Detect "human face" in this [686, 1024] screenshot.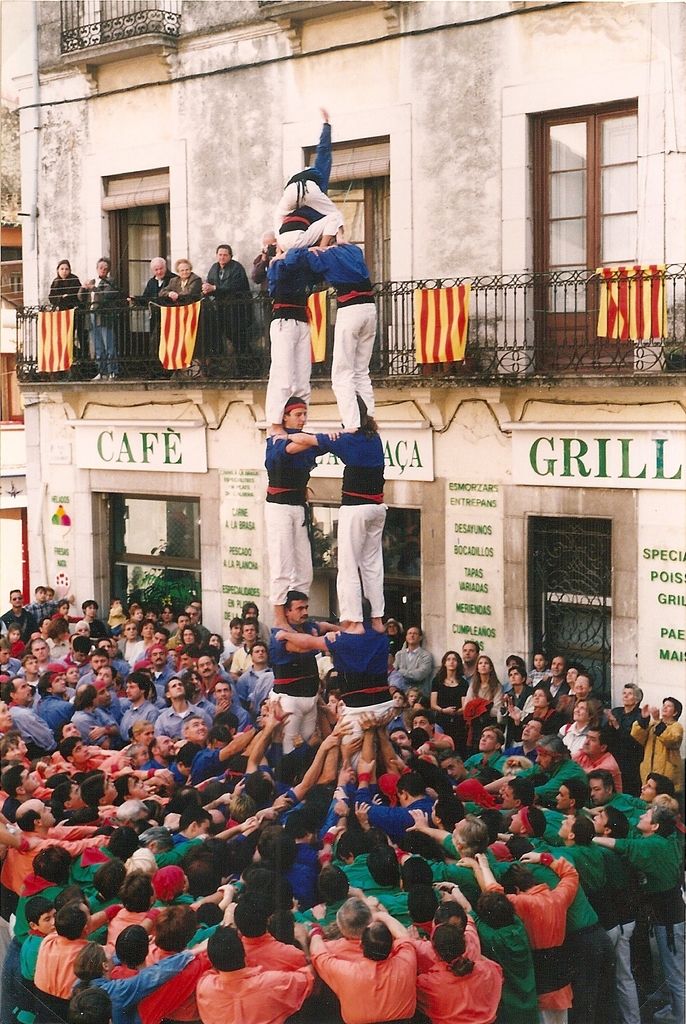
Detection: [left=220, top=249, right=228, bottom=266].
